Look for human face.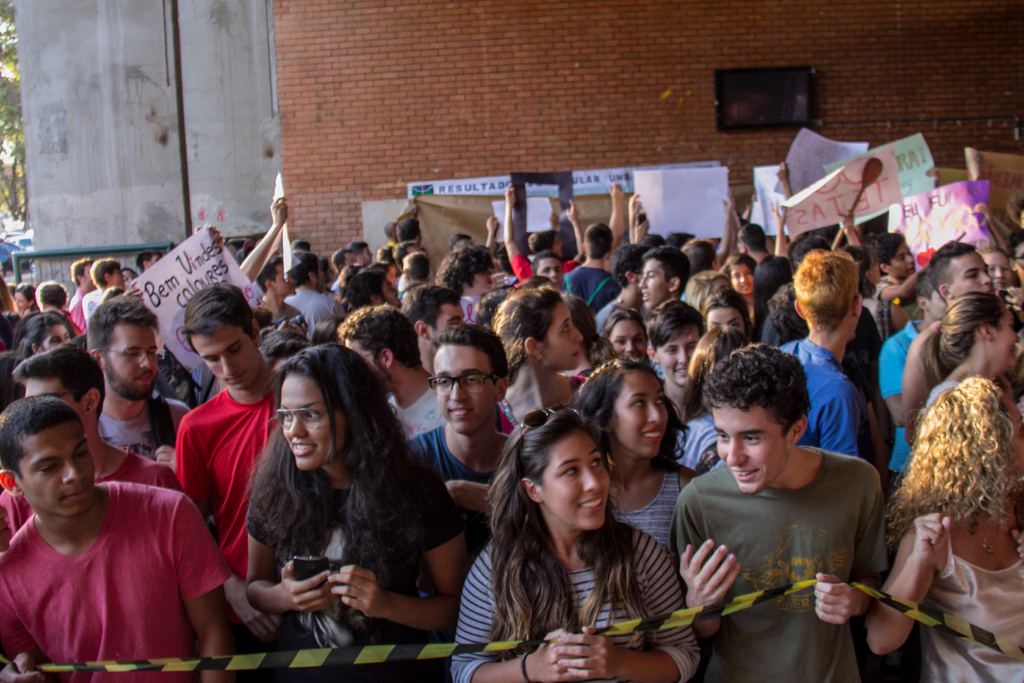
Found: <bbox>705, 302, 748, 336</bbox>.
